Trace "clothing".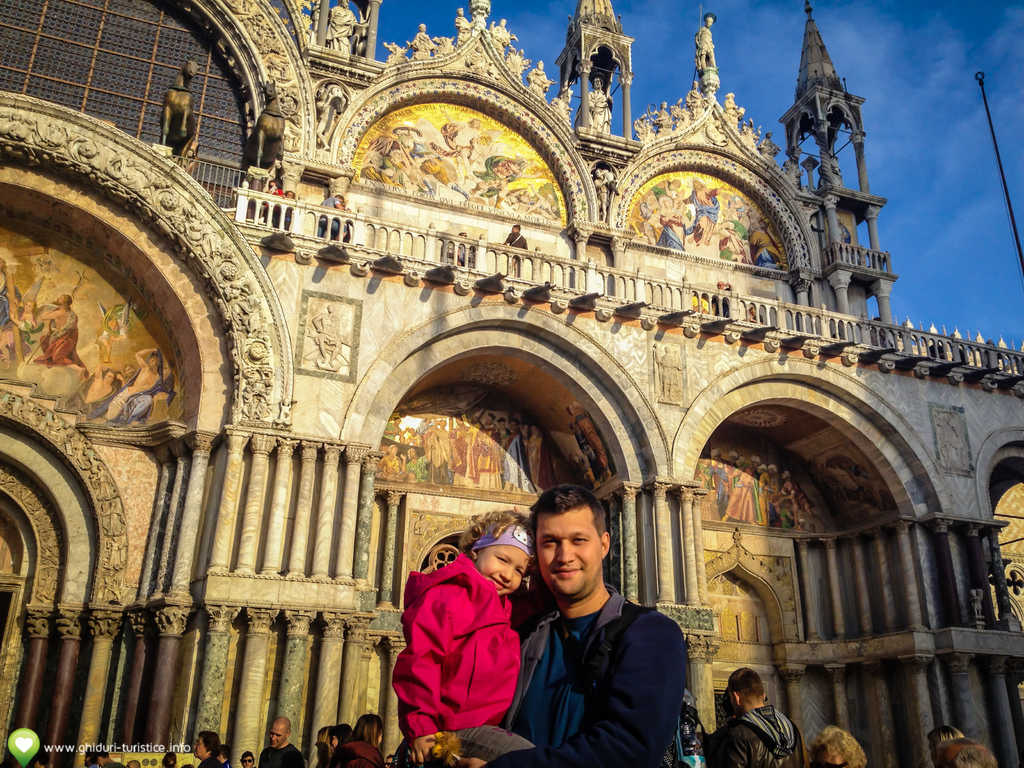
Traced to detection(700, 696, 810, 767).
